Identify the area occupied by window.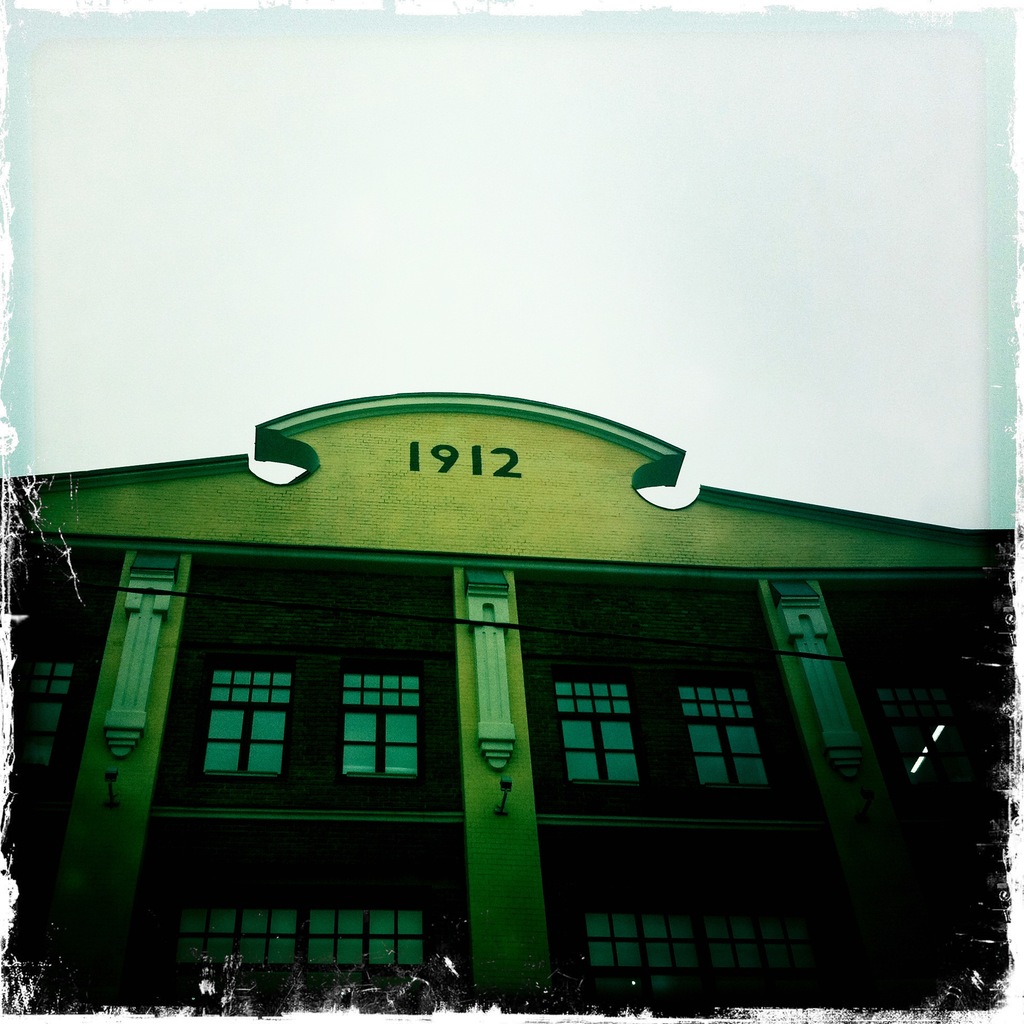
Area: 342, 672, 429, 788.
